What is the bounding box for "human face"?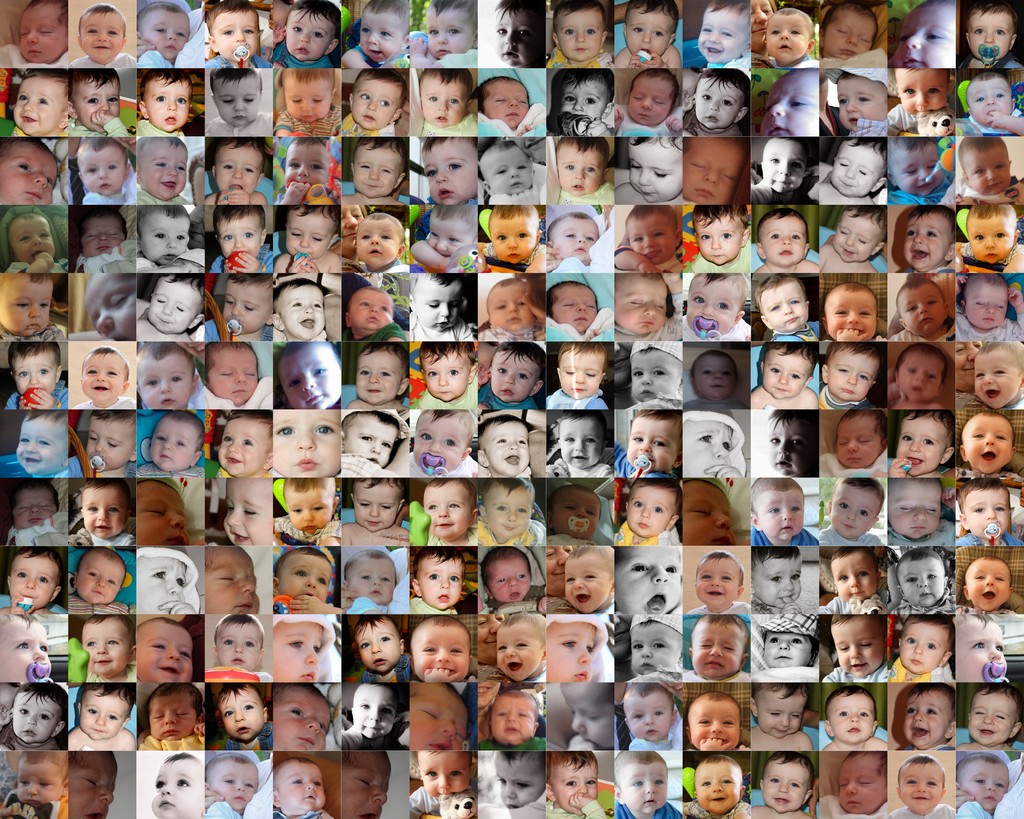
8/209/52/257.
